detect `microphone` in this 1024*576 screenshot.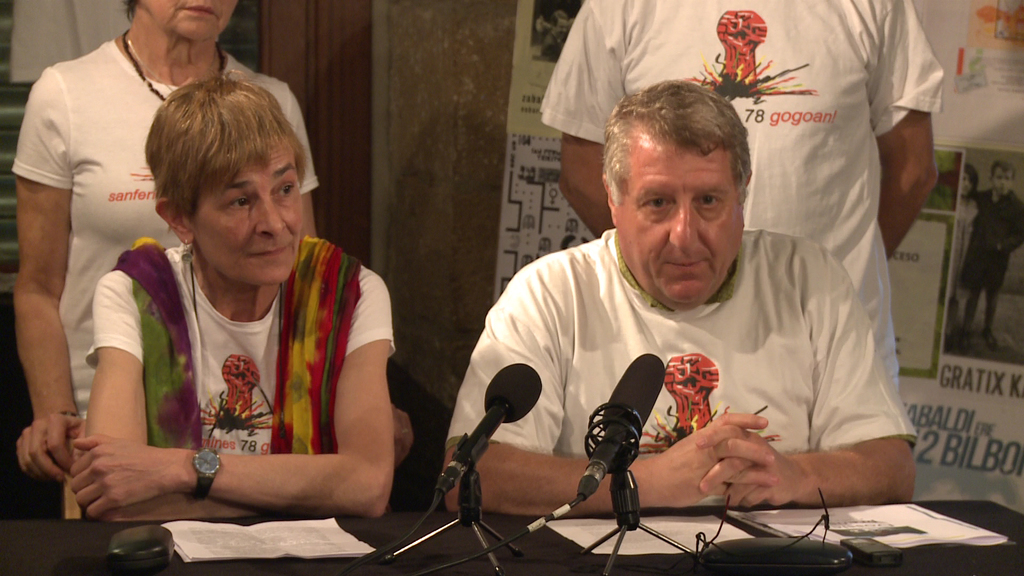
Detection: [left=426, top=362, right=535, bottom=502].
